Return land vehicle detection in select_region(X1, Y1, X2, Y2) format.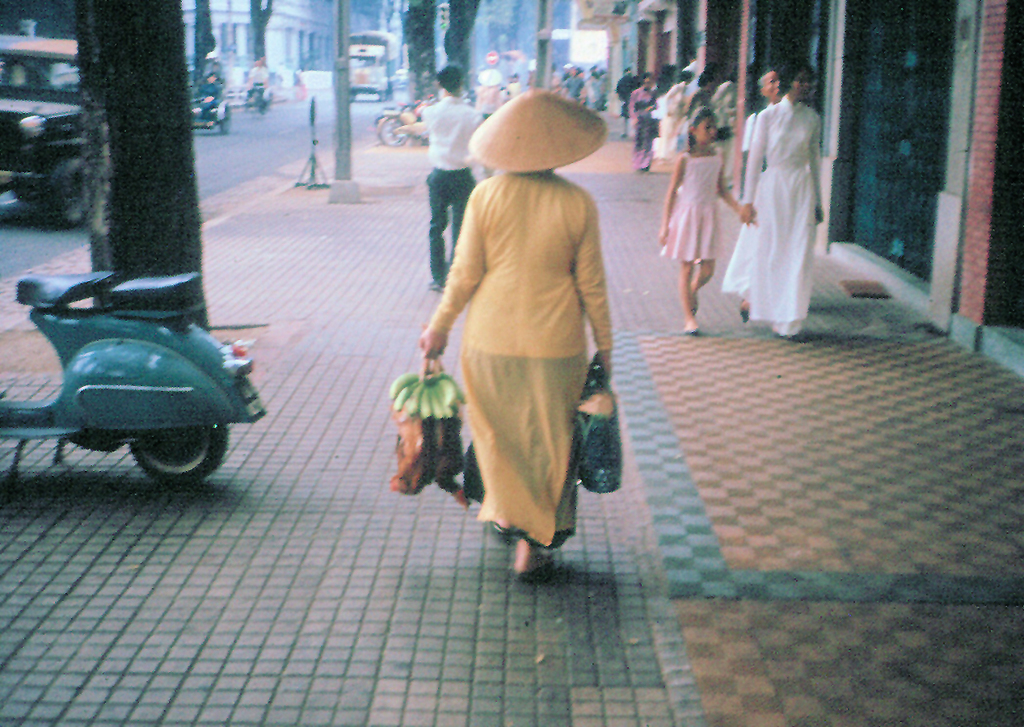
select_region(0, 31, 88, 231).
